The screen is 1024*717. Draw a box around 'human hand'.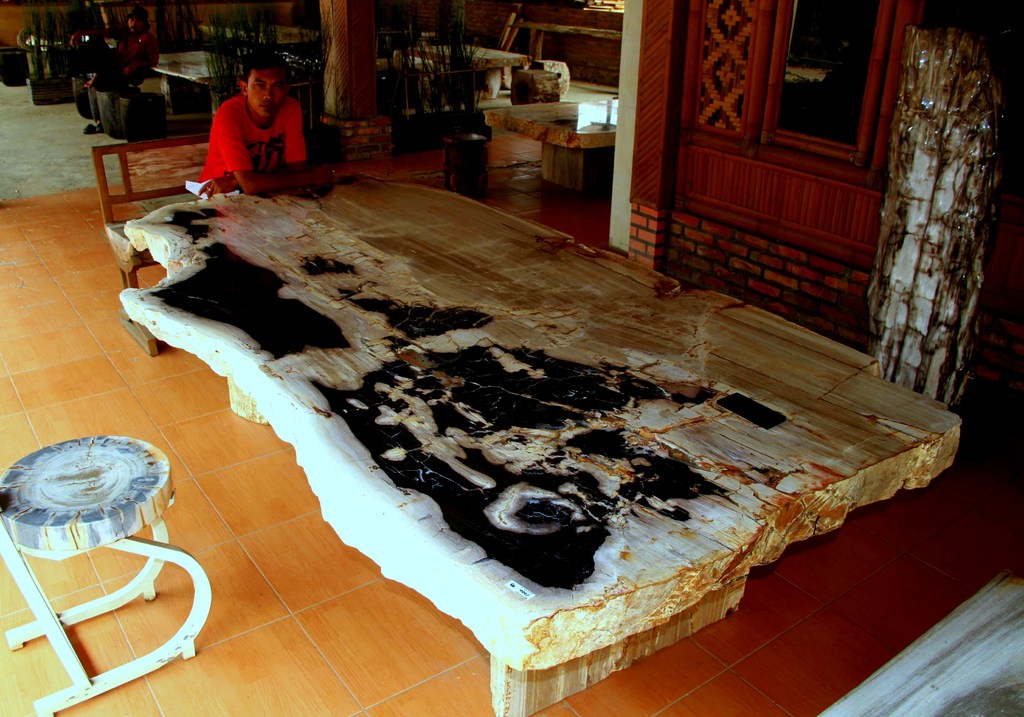
(125, 63, 134, 74).
